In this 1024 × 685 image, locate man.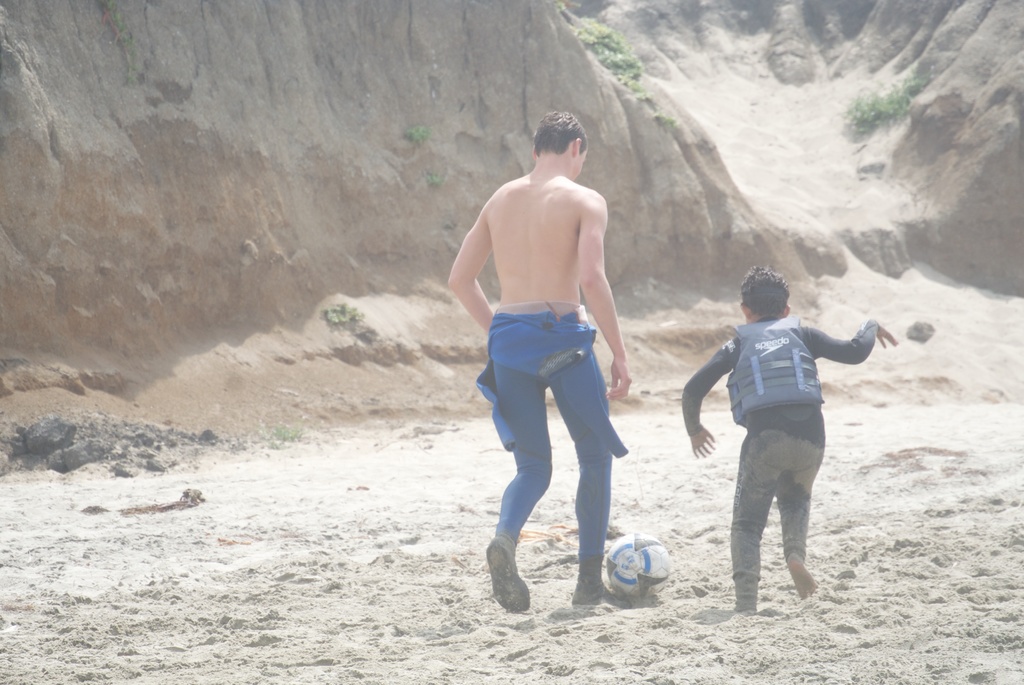
Bounding box: locate(444, 111, 641, 621).
